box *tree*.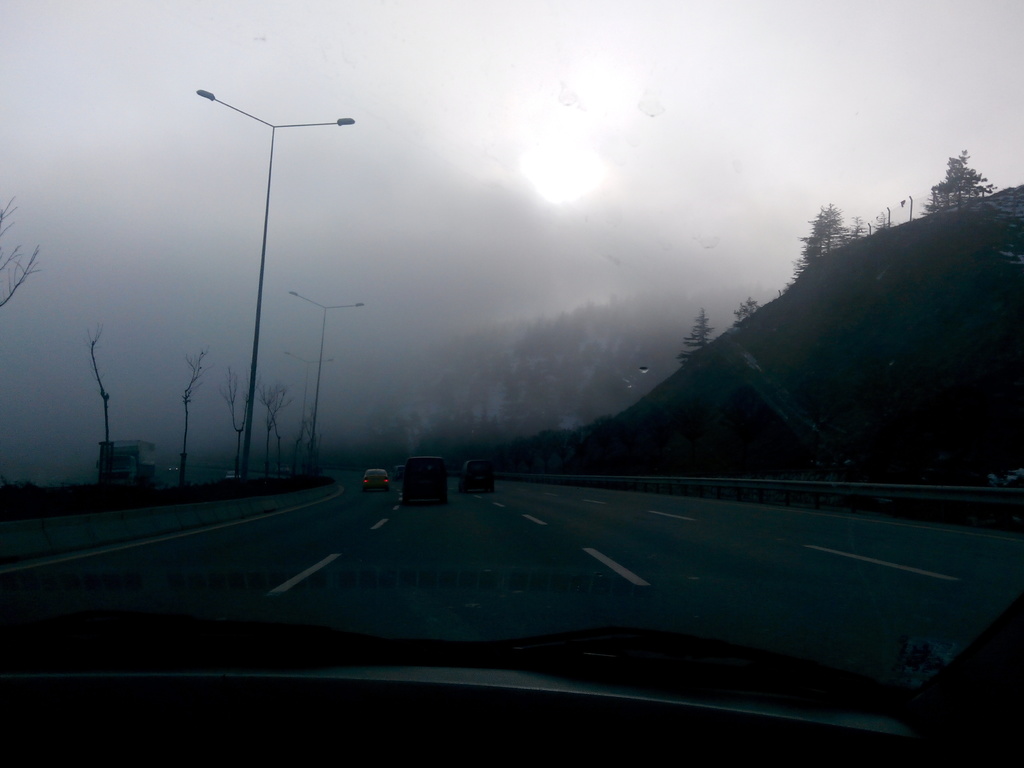
detection(732, 296, 770, 323).
